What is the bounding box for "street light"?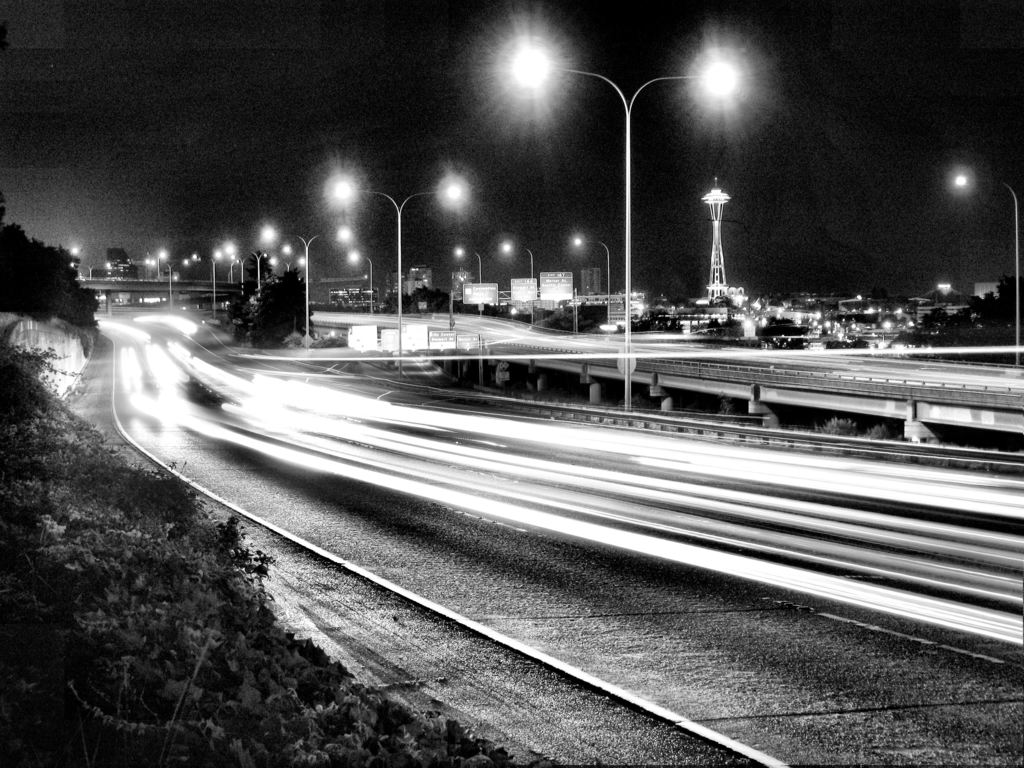
locate(344, 252, 375, 312).
